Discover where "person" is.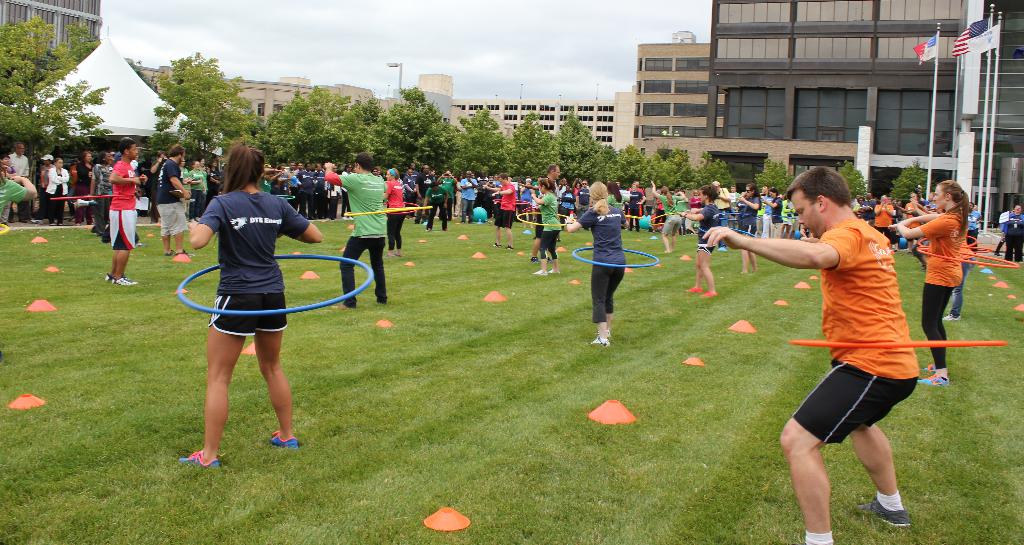
Discovered at 155/134/198/262.
